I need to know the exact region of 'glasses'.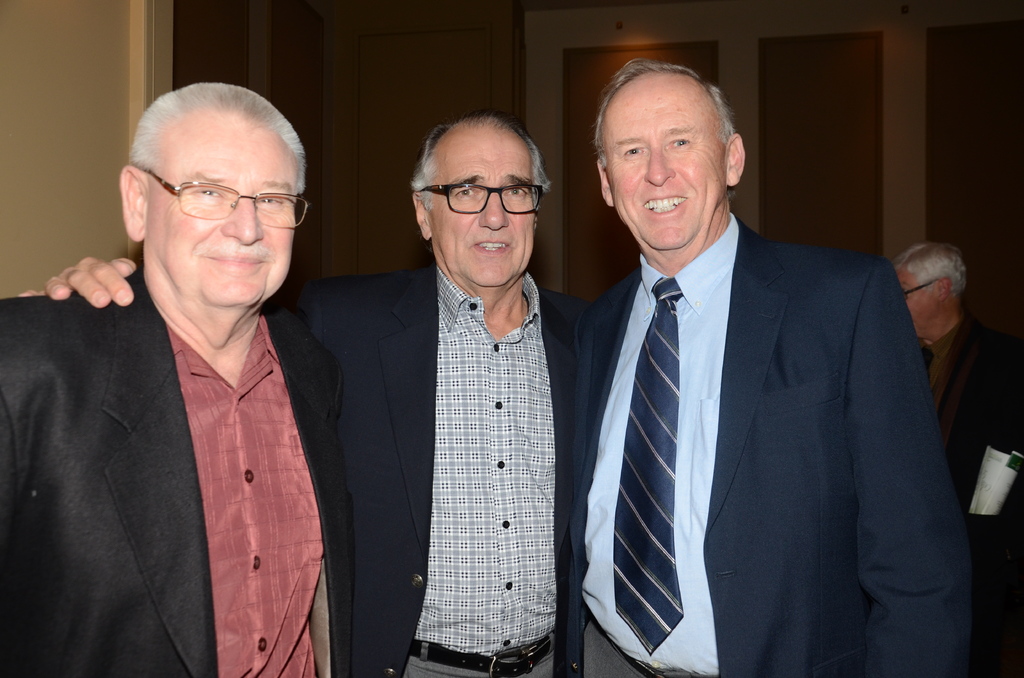
Region: x1=420 y1=183 x2=544 y2=218.
